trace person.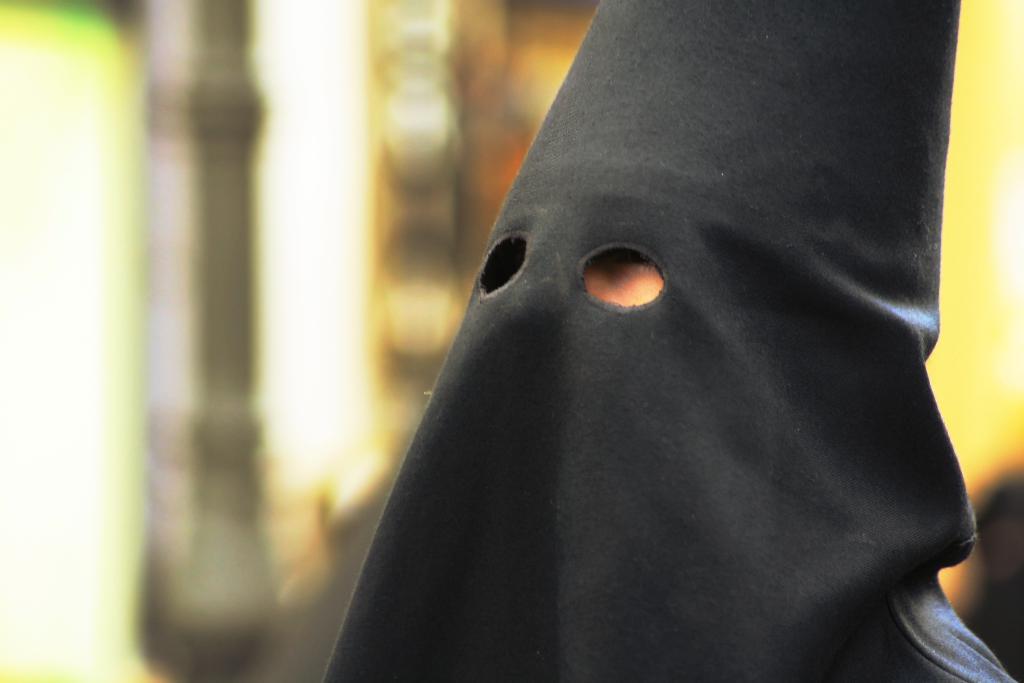
Traced to select_region(323, 0, 1021, 682).
